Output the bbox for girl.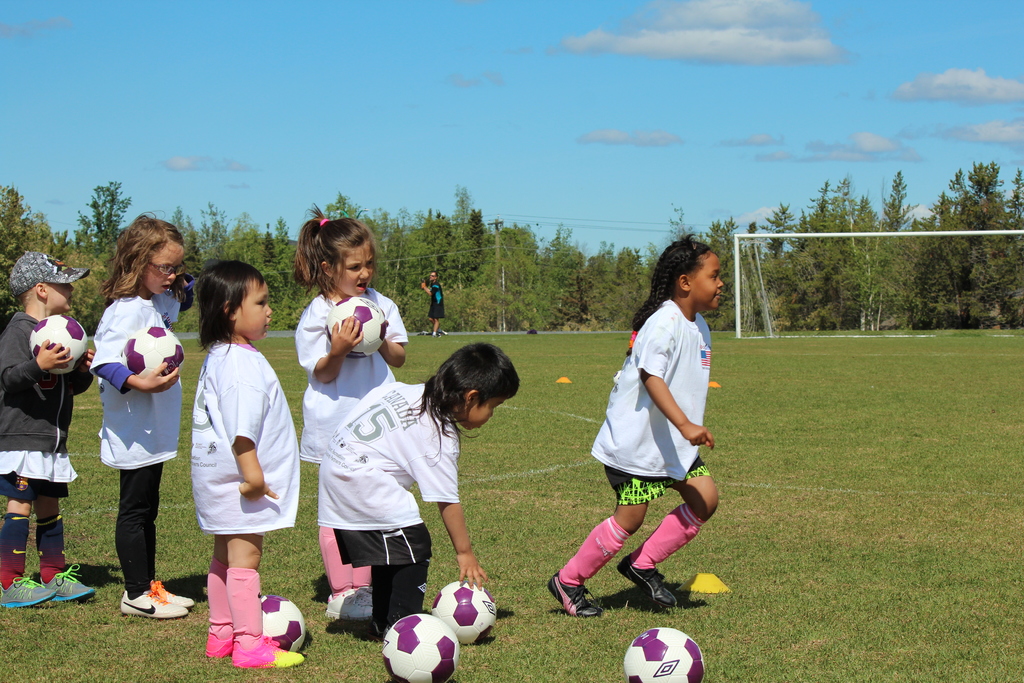
189 255 310 666.
